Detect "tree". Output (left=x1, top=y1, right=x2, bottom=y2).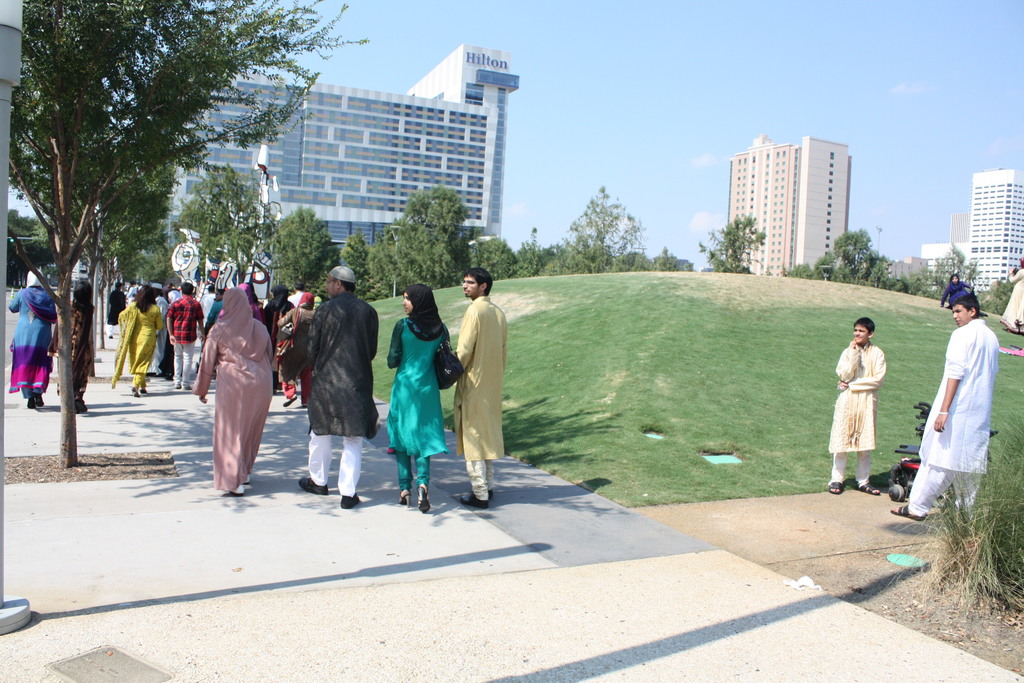
(left=621, top=252, right=657, bottom=272).
